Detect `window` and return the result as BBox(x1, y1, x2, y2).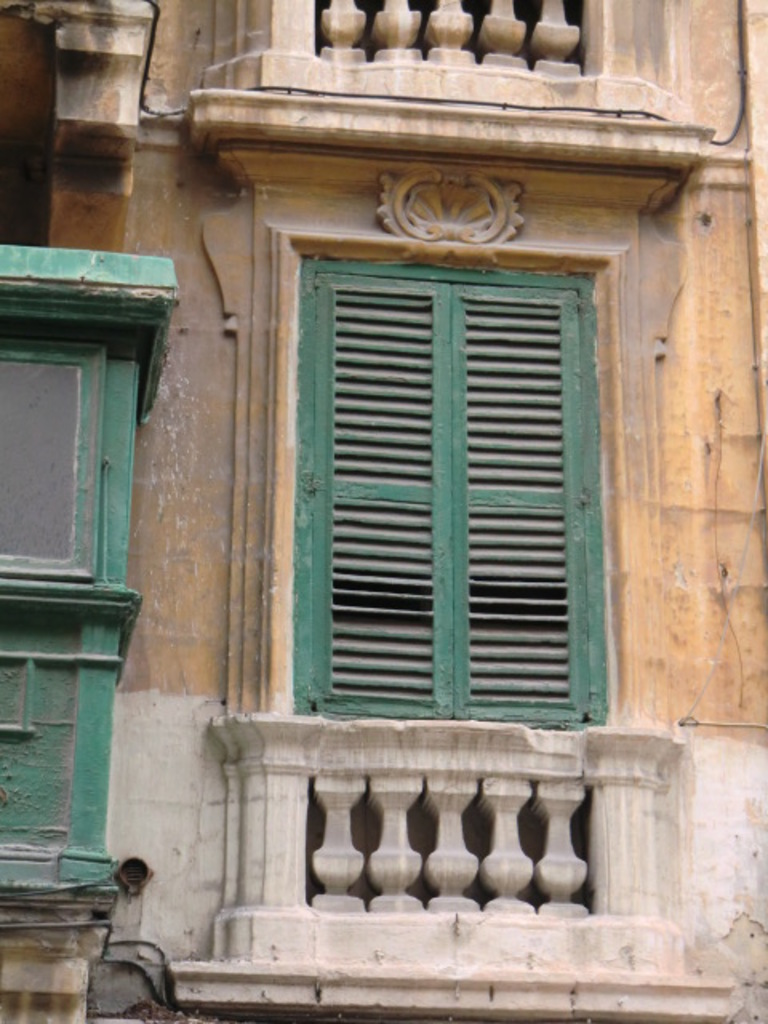
BBox(218, 139, 651, 722).
